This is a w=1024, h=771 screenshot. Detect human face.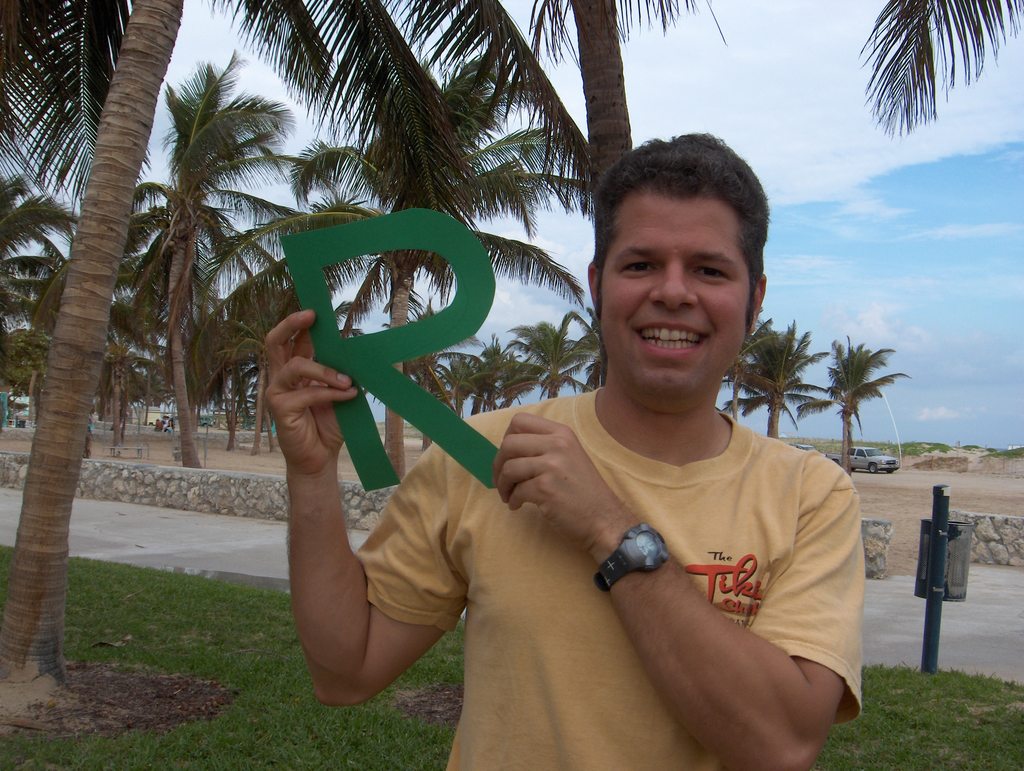
select_region(596, 183, 748, 394).
